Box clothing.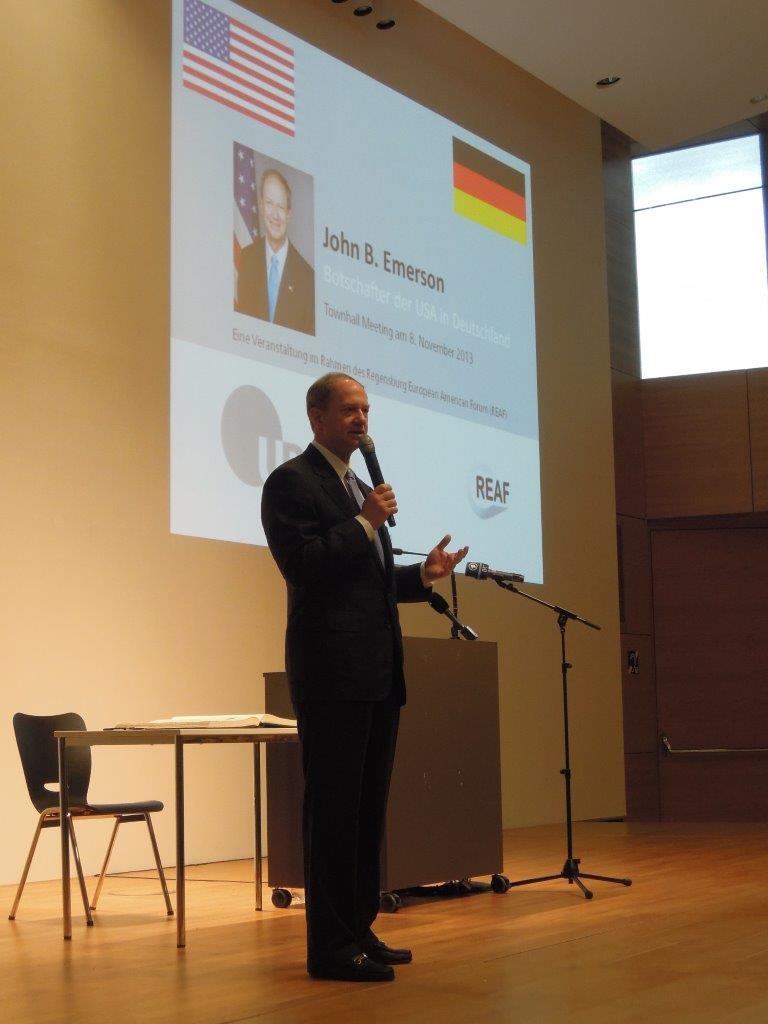
{"left": 250, "top": 378, "right": 457, "bottom": 946}.
